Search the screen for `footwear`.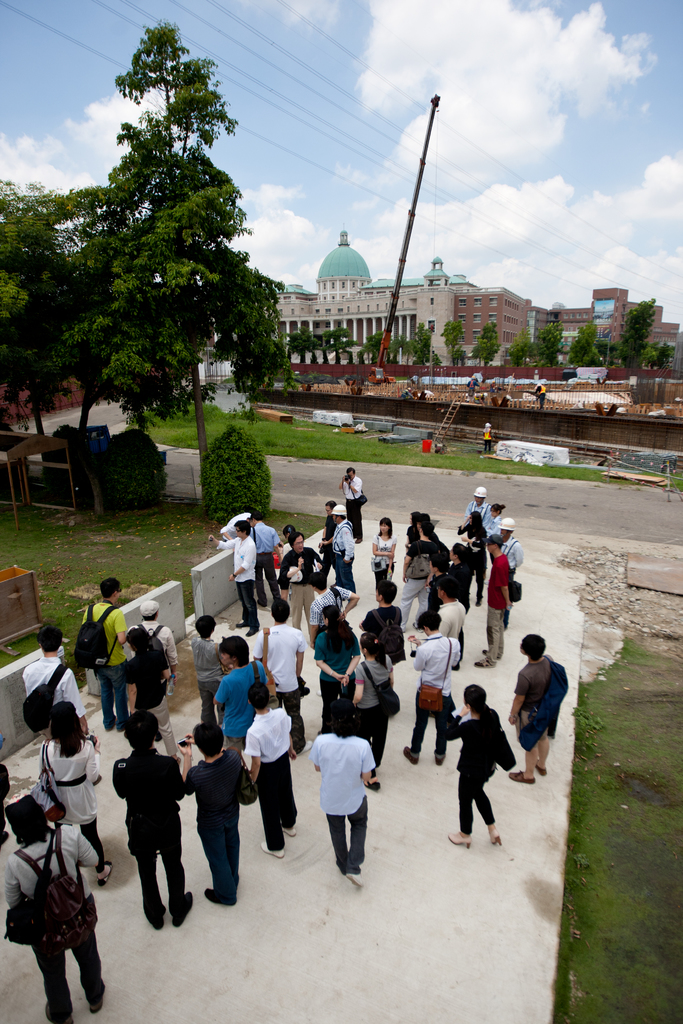
Found at <box>429,748,441,764</box>.
